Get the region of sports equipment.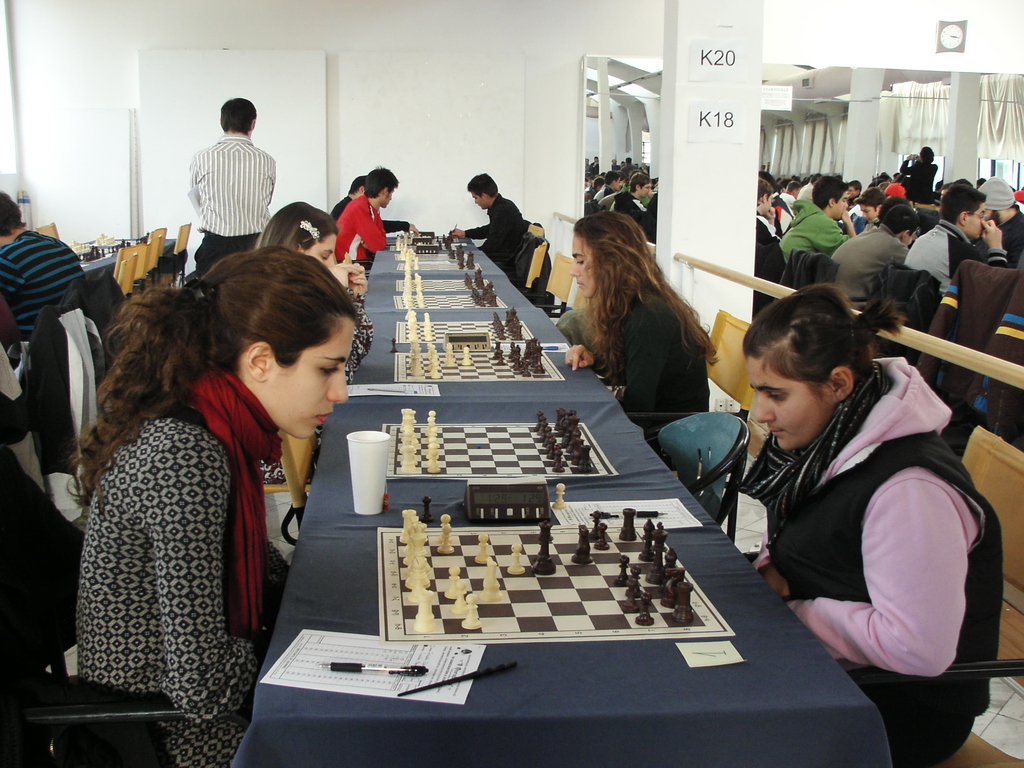
390, 338, 399, 353.
